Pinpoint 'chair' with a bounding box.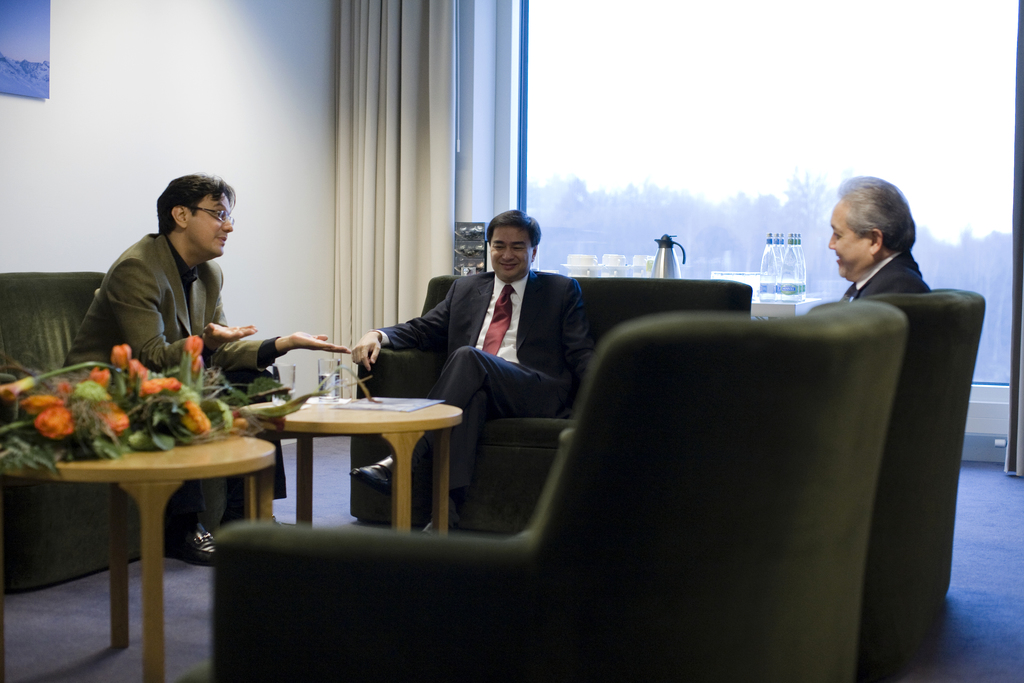
{"x1": 557, "y1": 283, "x2": 988, "y2": 667}.
